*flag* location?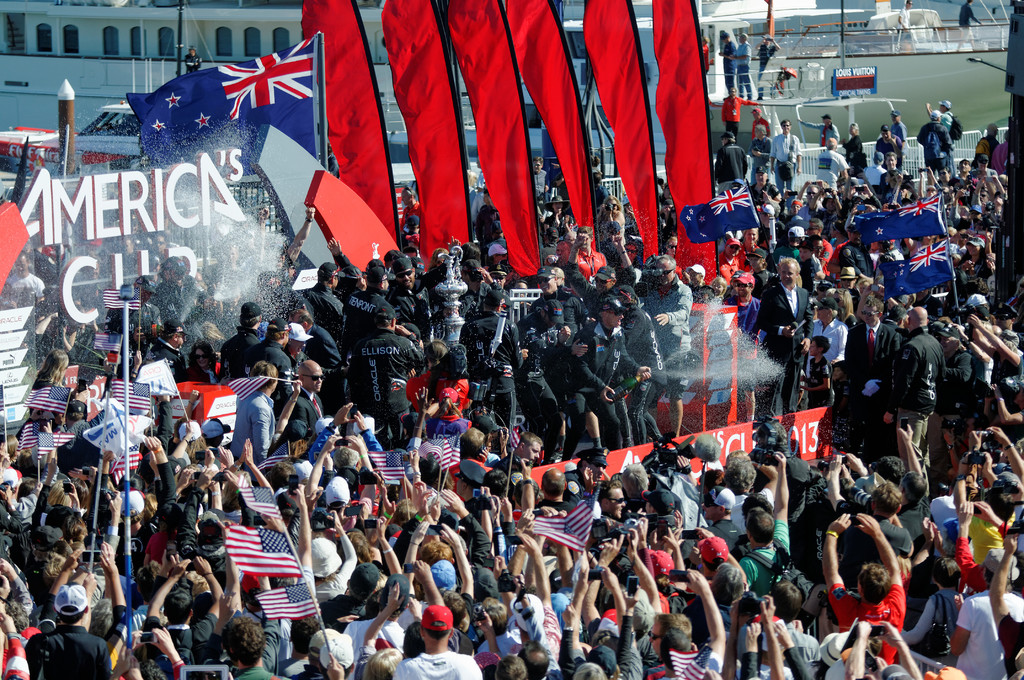
select_region(145, 35, 321, 150)
